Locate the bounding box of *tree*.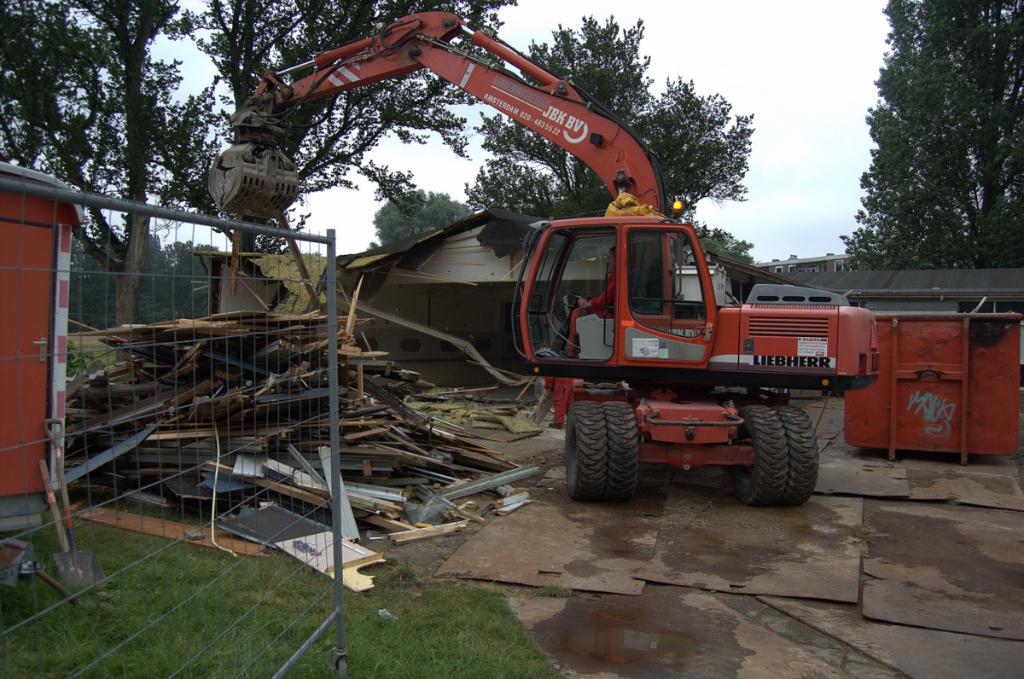
Bounding box: <box>835,0,1023,268</box>.
